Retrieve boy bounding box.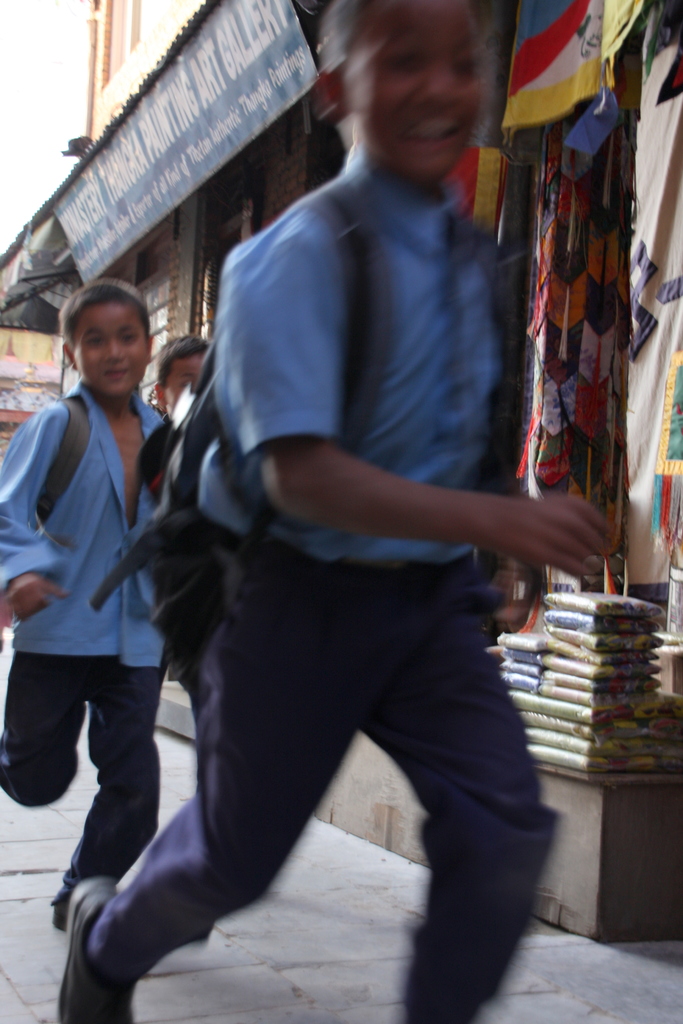
Bounding box: x1=0 y1=268 x2=181 y2=929.
